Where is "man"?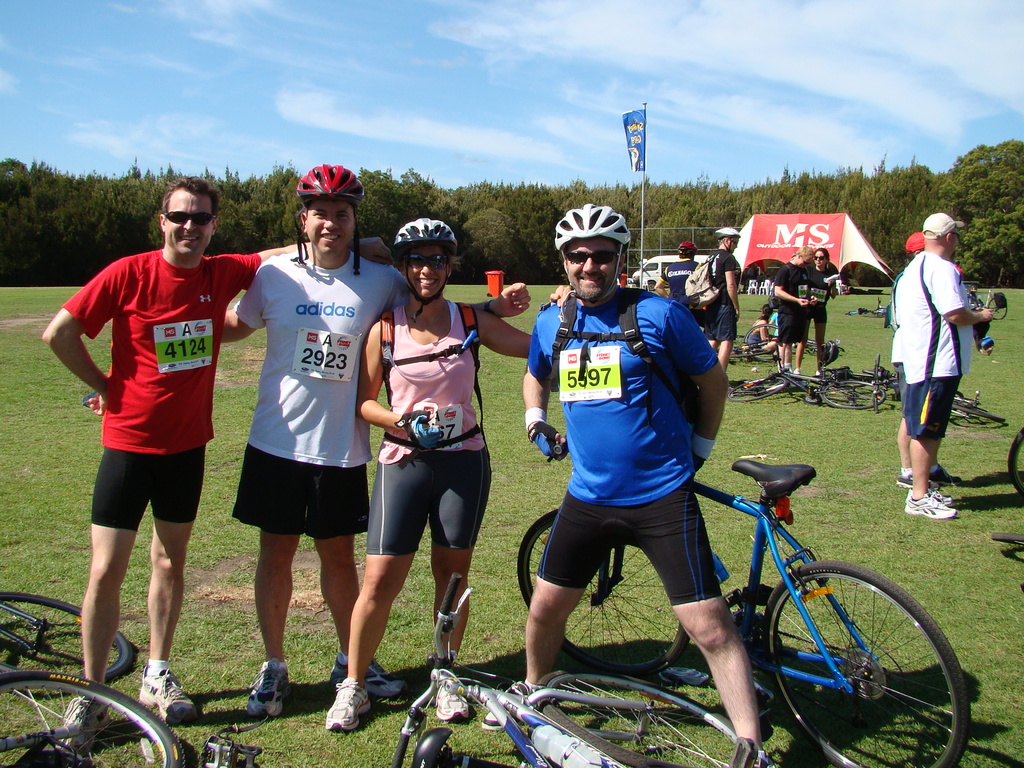
detection(888, 221, 995, 536).
